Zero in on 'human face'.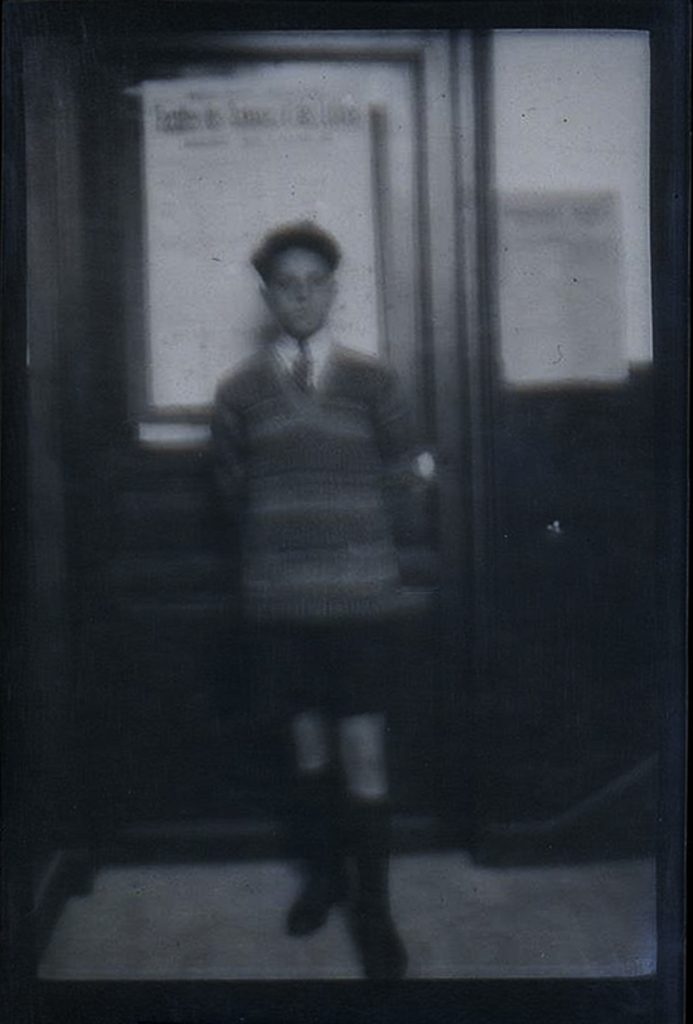
Zeroed in: [x1=268, y1=256, x2=336, y2=341].
